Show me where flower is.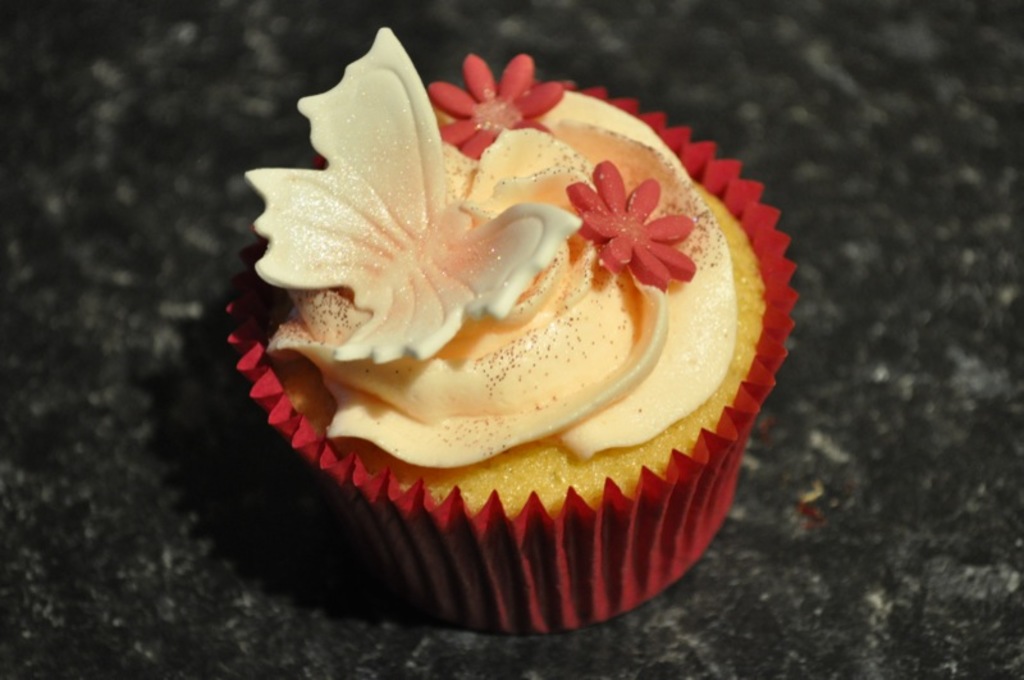
flower is at left=568, top=164, right=703, bottom=287.
